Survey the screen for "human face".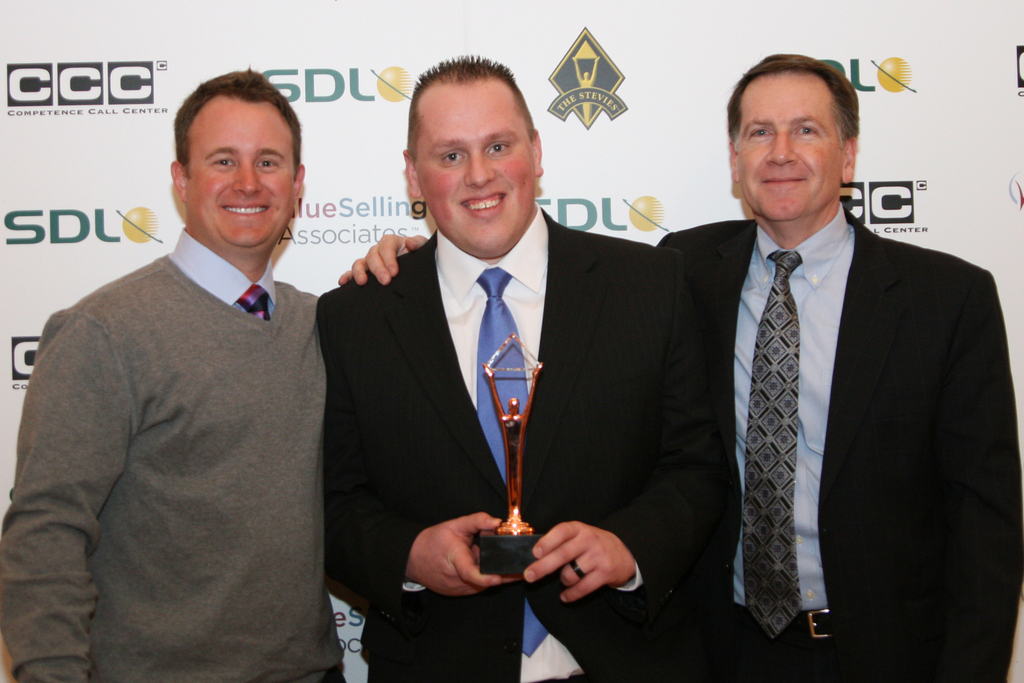
Survey found: locate(191, 103, 298, 243).
